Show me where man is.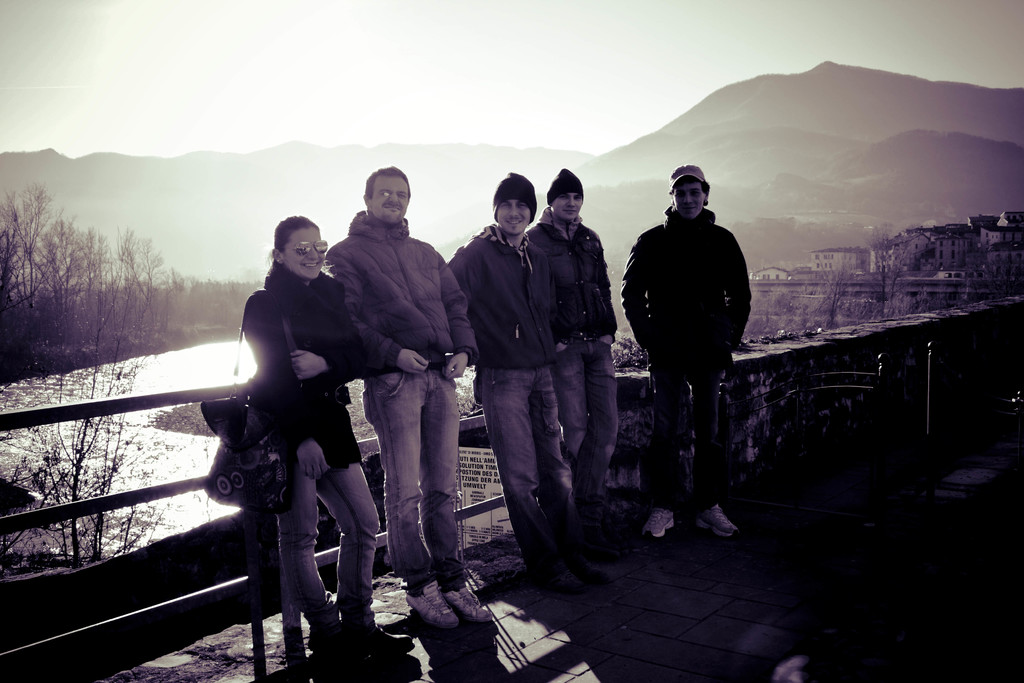
man is at 327:161:478:627.
